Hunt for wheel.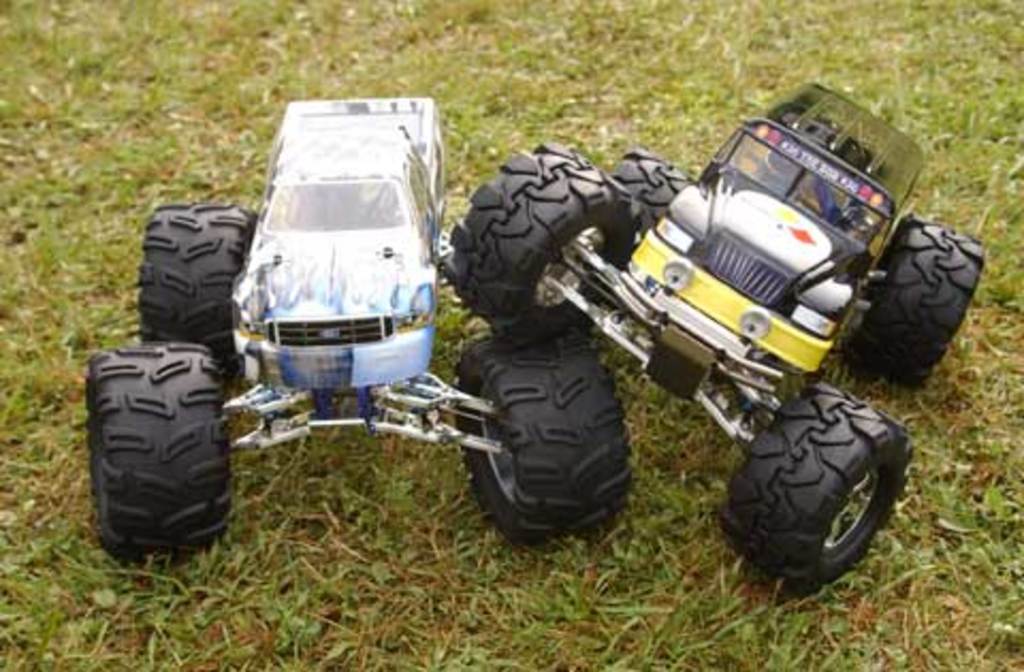
Hunted down at {"left": 452, "top": 333, "right": 625, "bottom": 561}.
